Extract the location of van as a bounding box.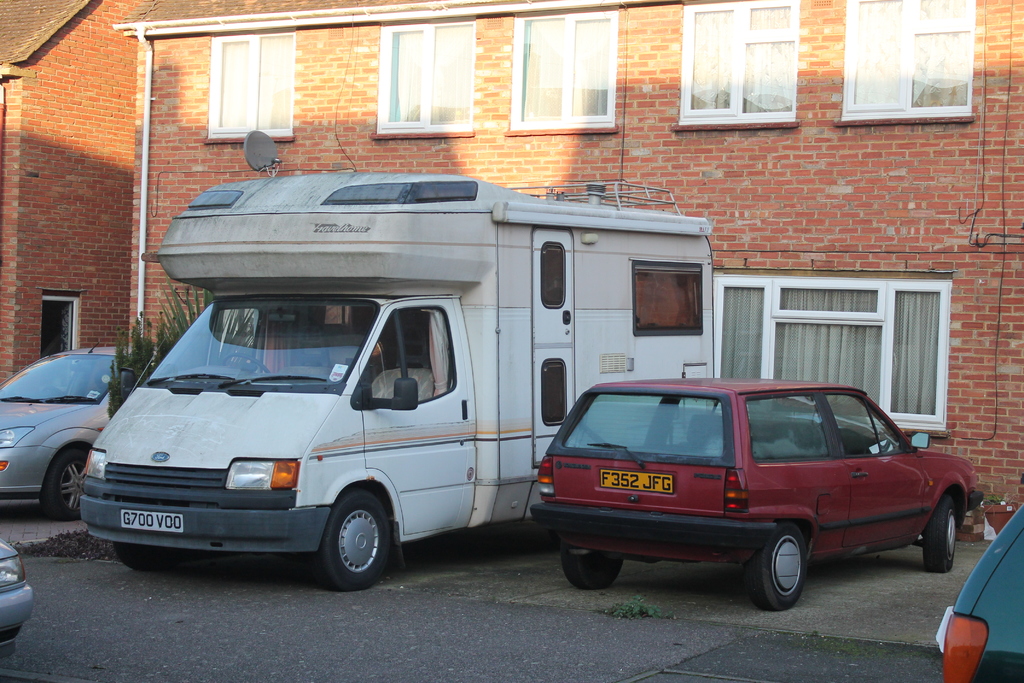
76:131:715:593.
